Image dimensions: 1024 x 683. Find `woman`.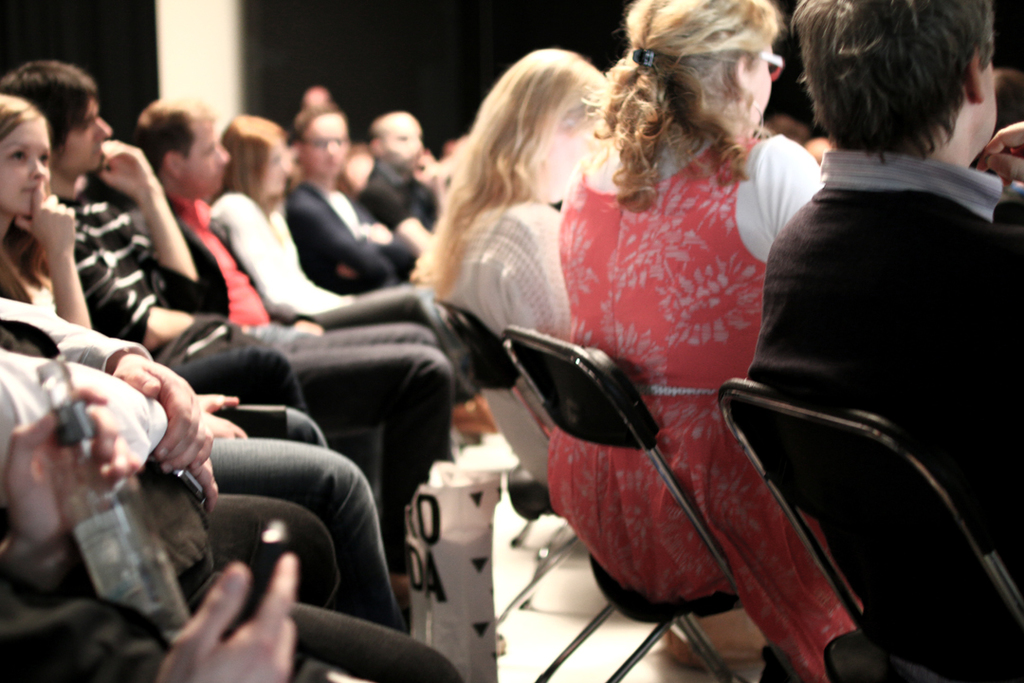
select_region(0, 95, 408, 626).
